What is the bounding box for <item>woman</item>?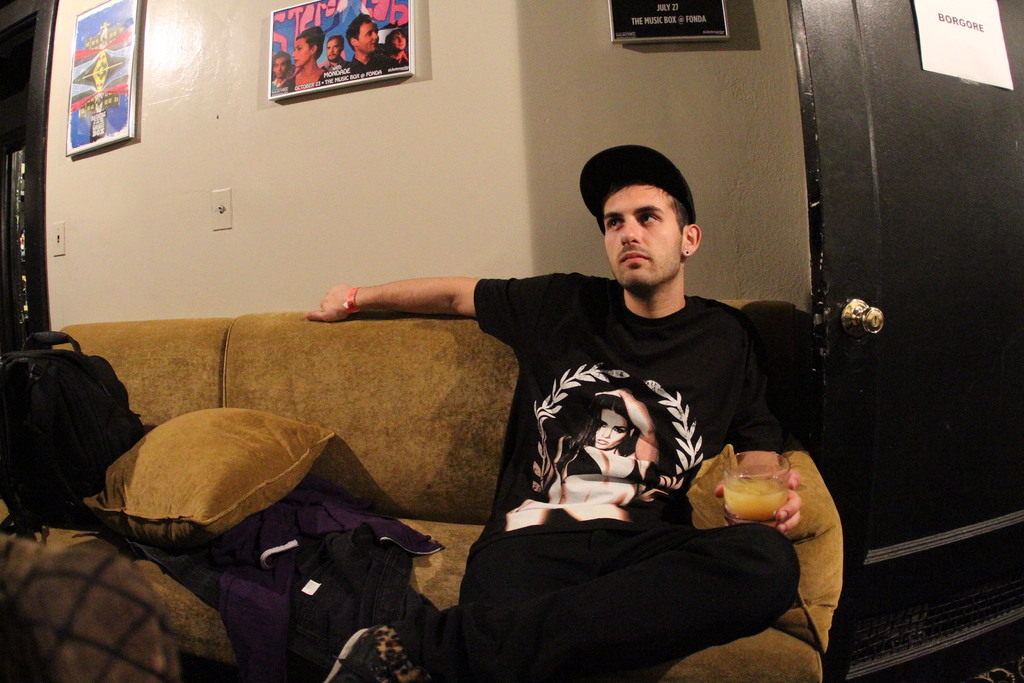
{"x1": 503, "y1": 391, "x2": 657, "y2": 529}.
